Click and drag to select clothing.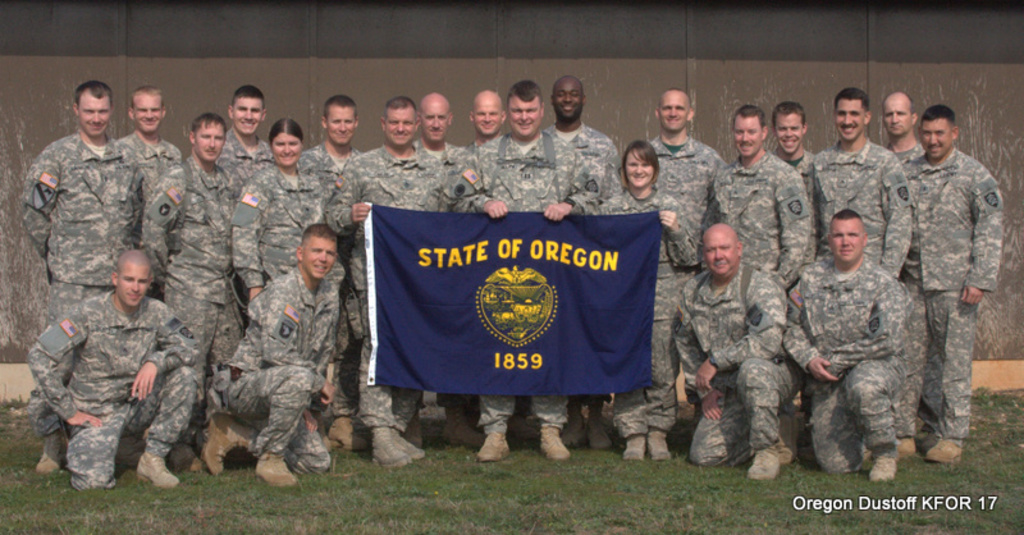
Selection: (left=292, top=145, right=367, bottom=346).
